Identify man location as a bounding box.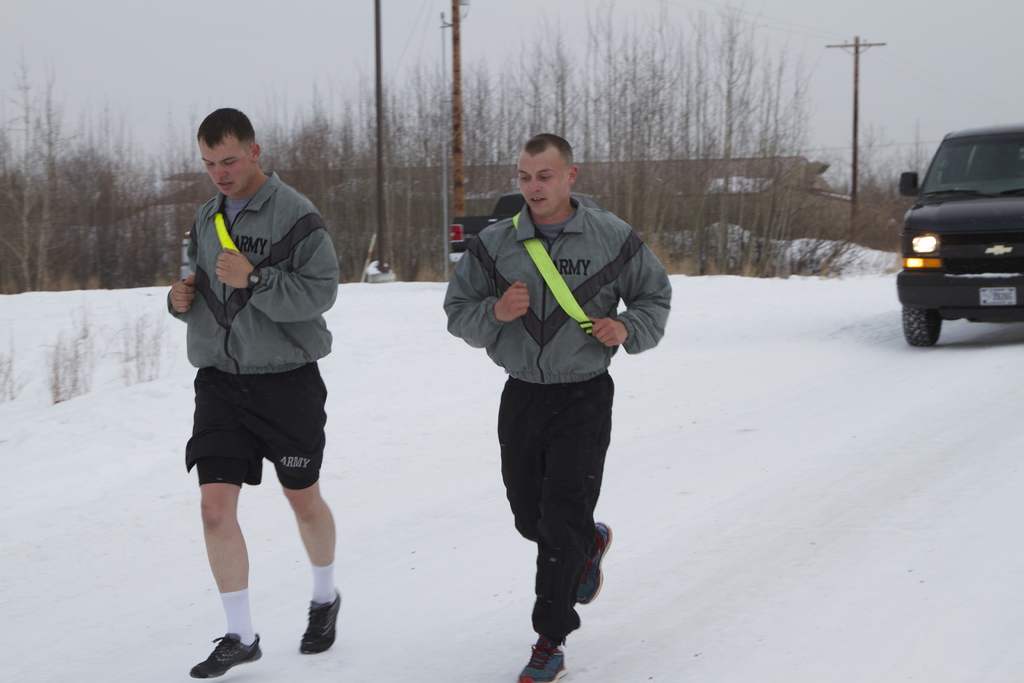
bbox=[159, 116, 355, 645].
